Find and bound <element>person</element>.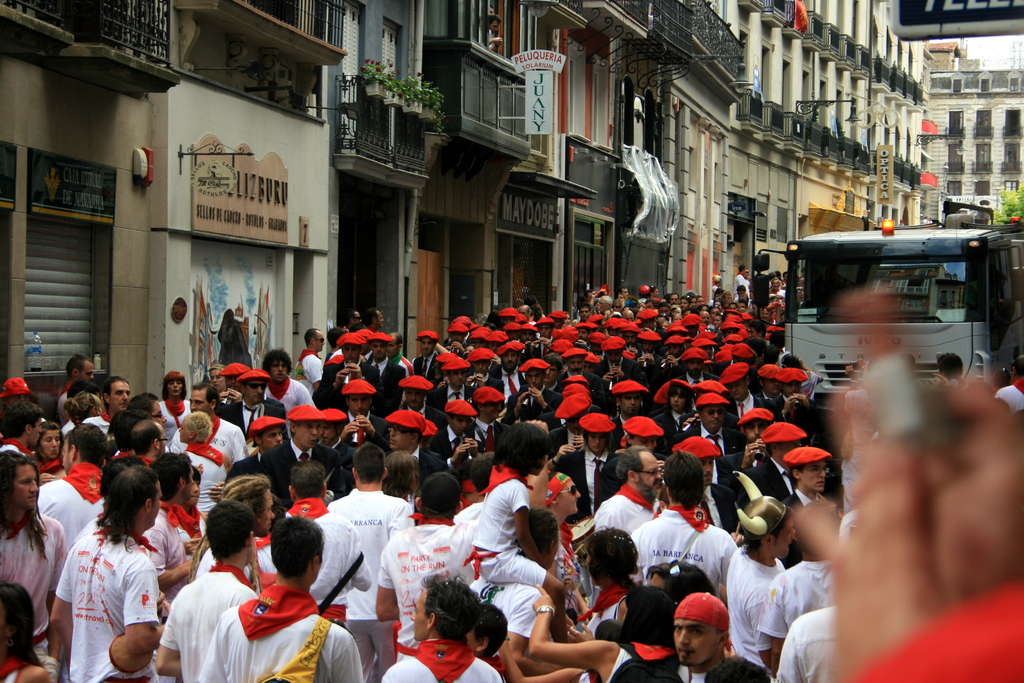
Bound: [left=655, top=376, right=697, bottom=437].
